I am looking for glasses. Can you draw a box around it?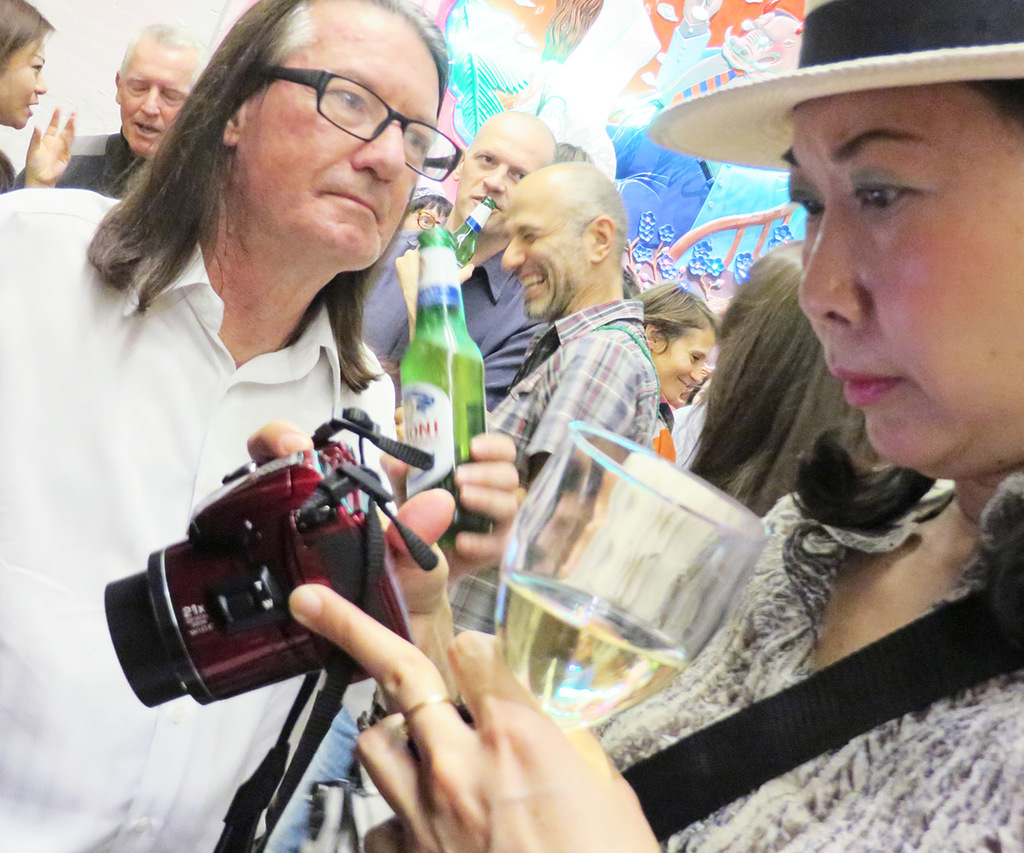
Sure, the bounding box is region(420, 209, 438, 231).
